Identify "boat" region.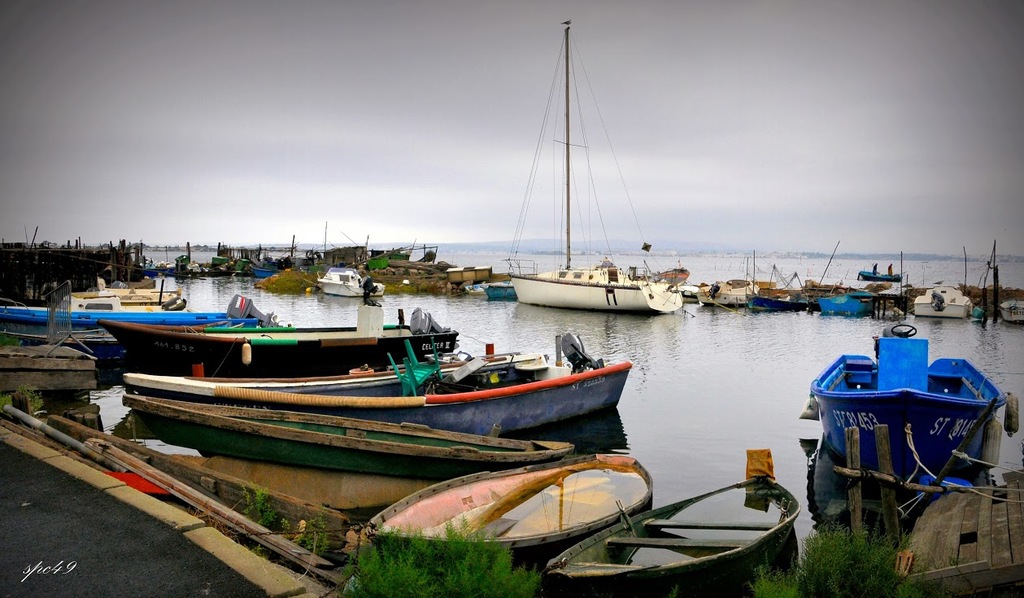
Region: crop(313, 273, 385, 292).
